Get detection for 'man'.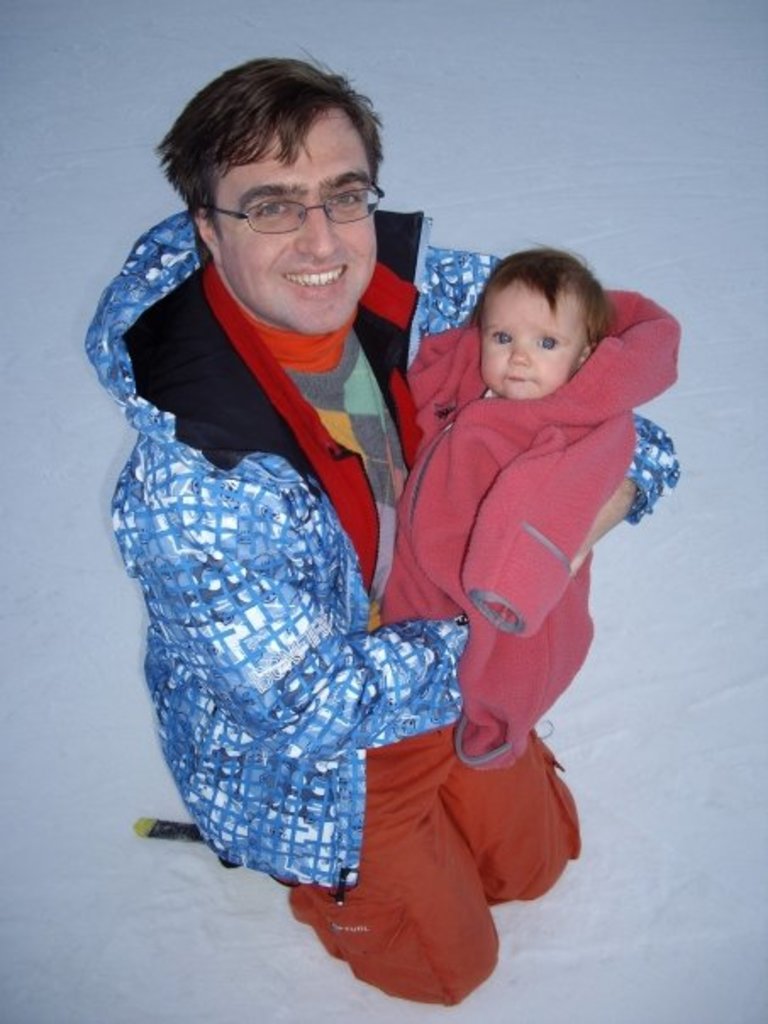
Detection: bbox(93, 68, 543, 941).
